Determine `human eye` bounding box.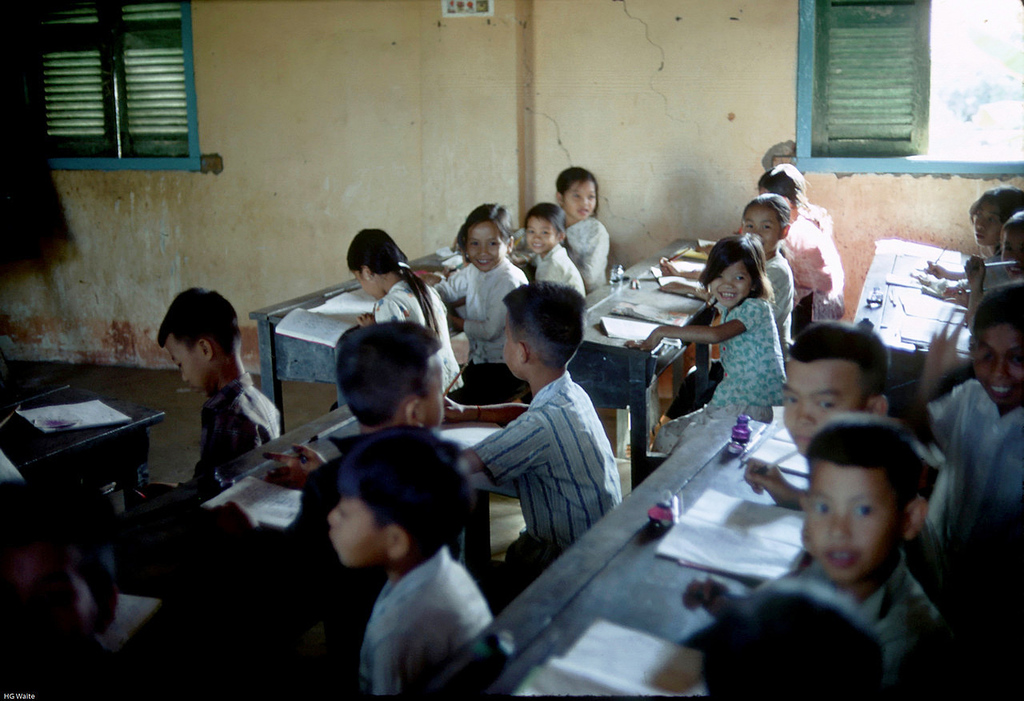
Determined: crop(734, 276, 746, 285).
